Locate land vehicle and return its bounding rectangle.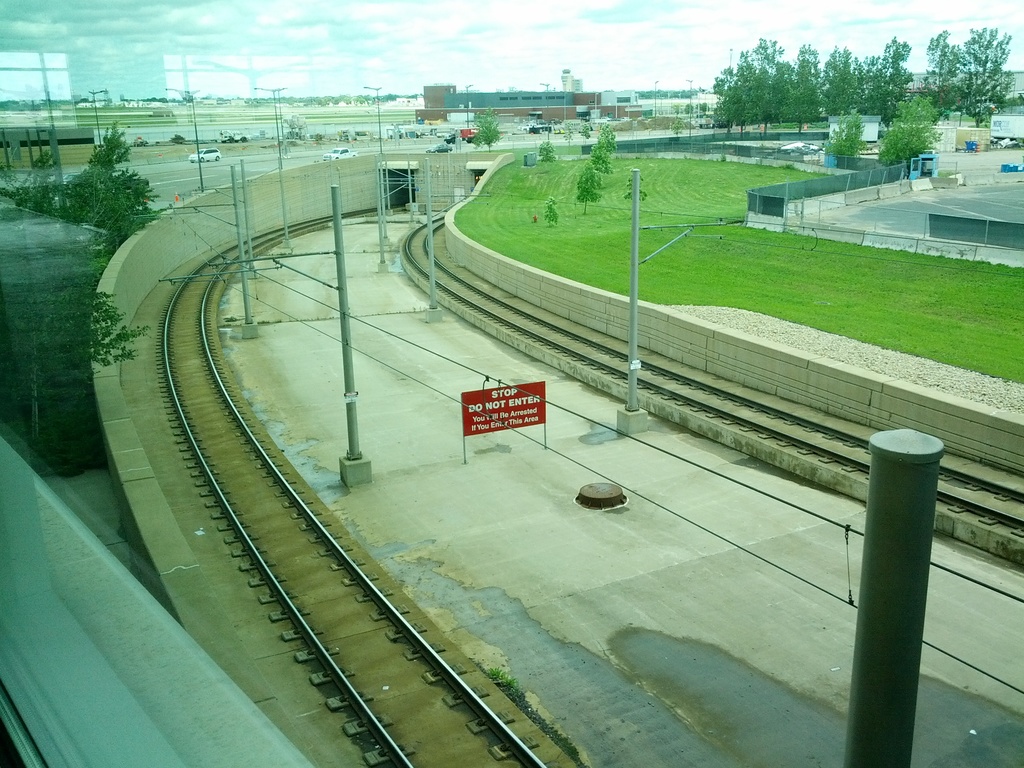
bbox=(220, 129, 250, 141).
